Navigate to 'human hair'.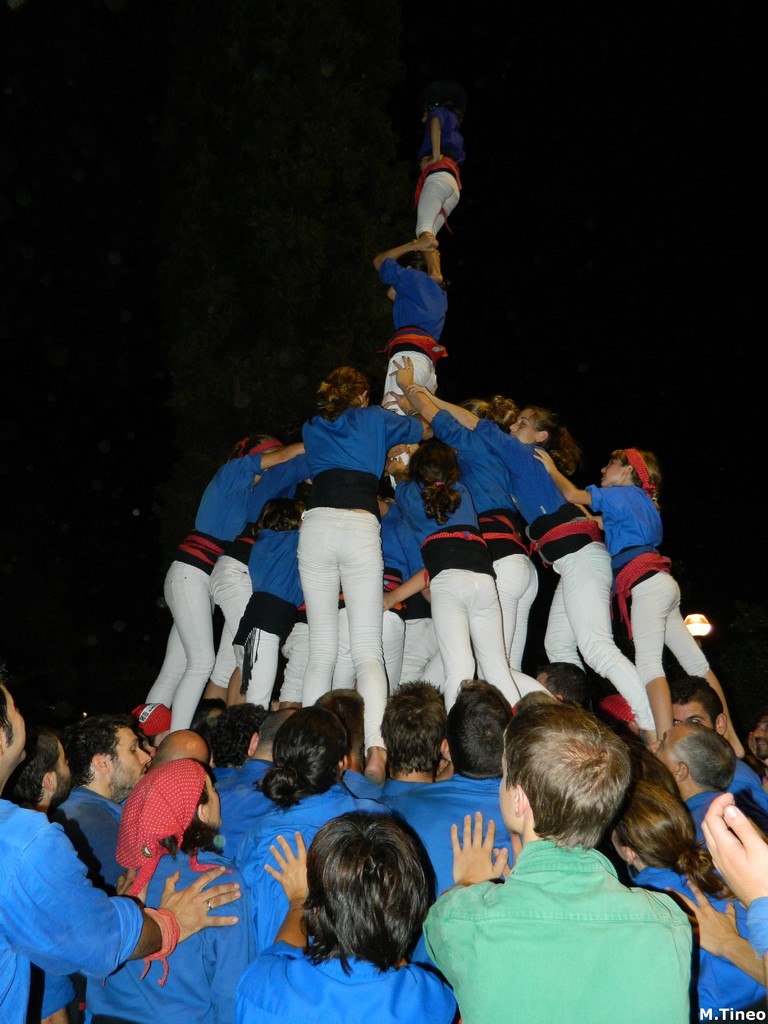
Navigation target: {"left": 412, "top": 430, "right": 461, "bottom": 524}.
